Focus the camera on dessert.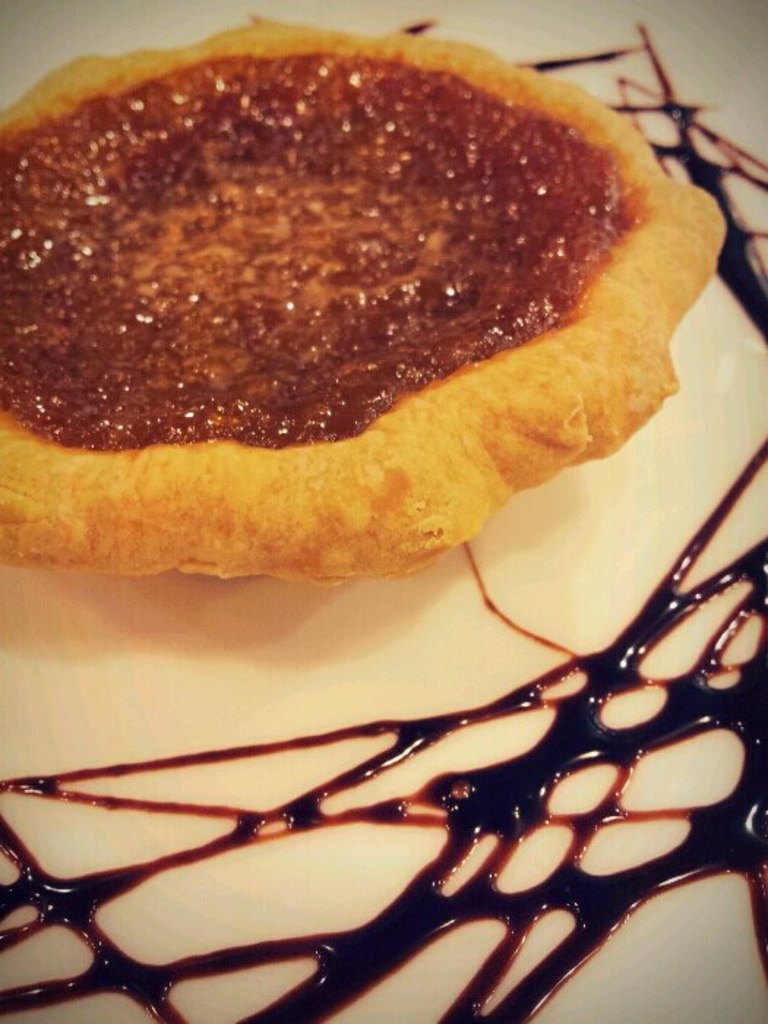
Focus region: bbox=[0, 18, 726, 584].
